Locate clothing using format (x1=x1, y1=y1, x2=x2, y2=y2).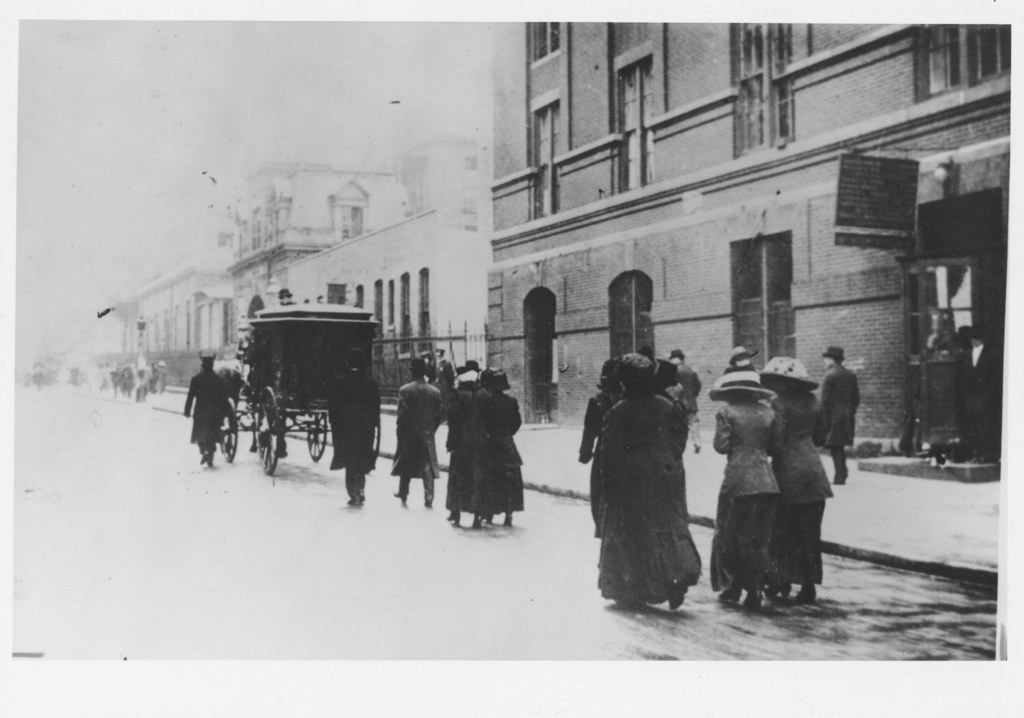
(x1=395, y1=372, x2=440, y2=503).
